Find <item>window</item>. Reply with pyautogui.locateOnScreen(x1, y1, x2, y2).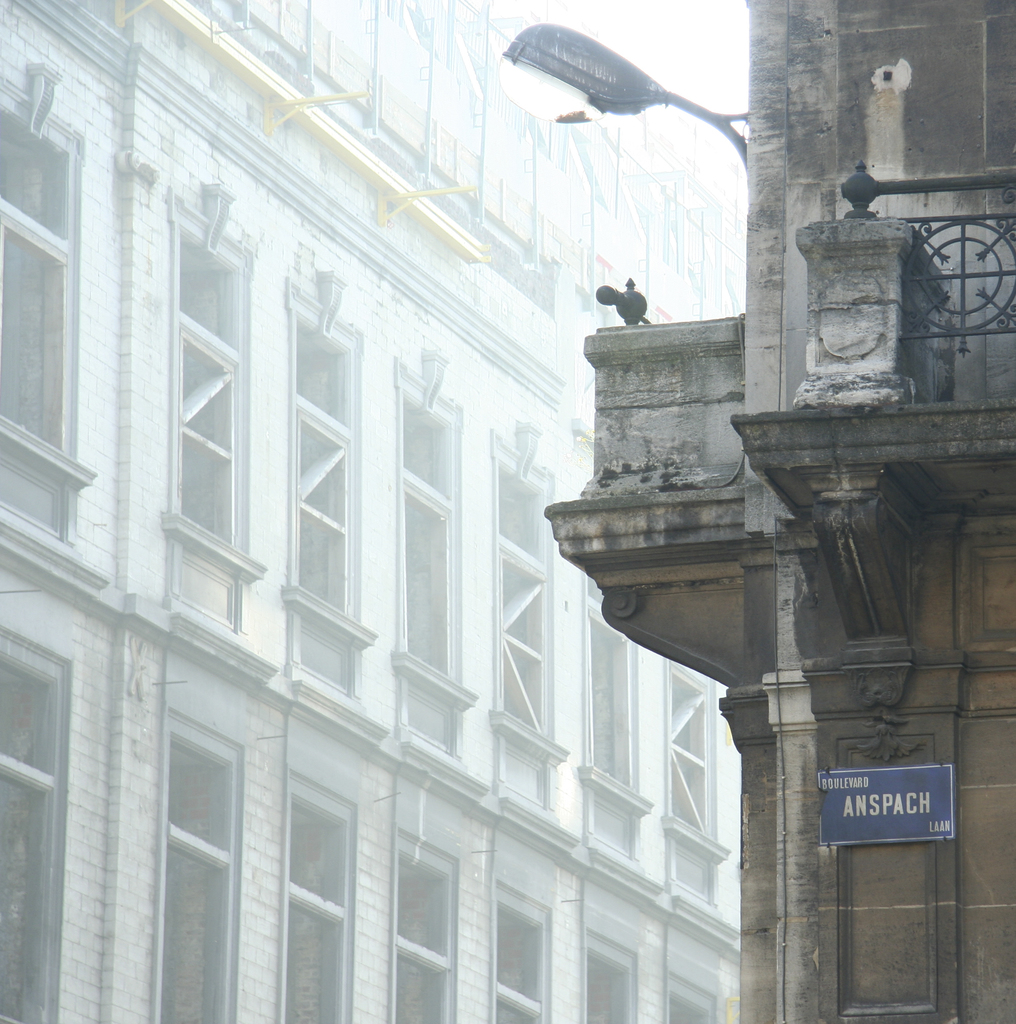
pyautogui.locateOnScreen(576, 929, 631, 1023).
